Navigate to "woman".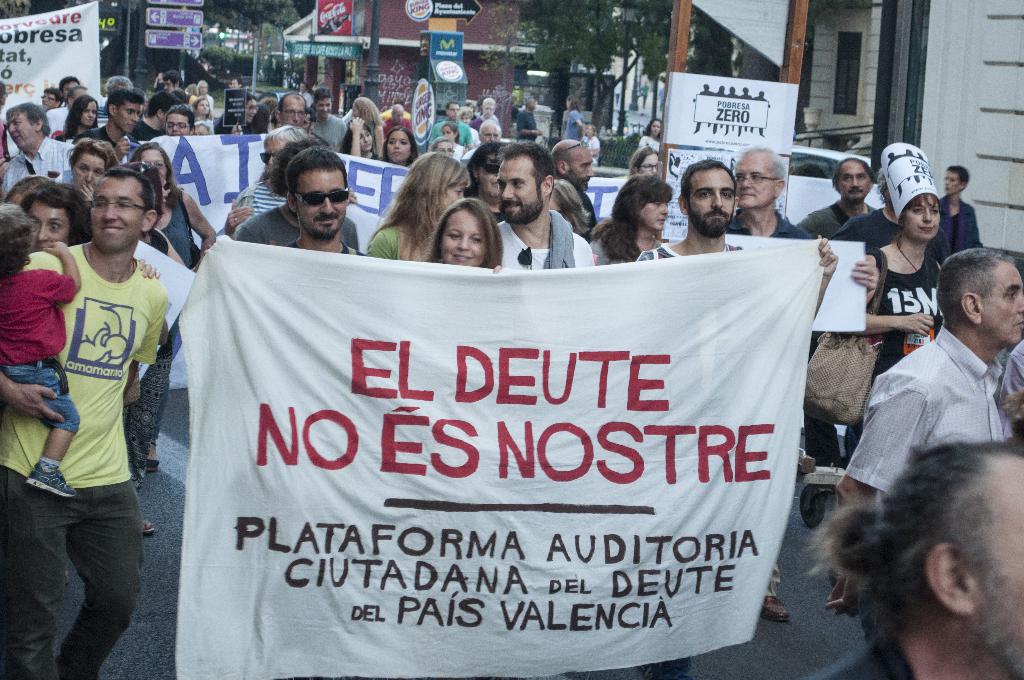
Navigation target: rect(563, 95, 587, 147).
